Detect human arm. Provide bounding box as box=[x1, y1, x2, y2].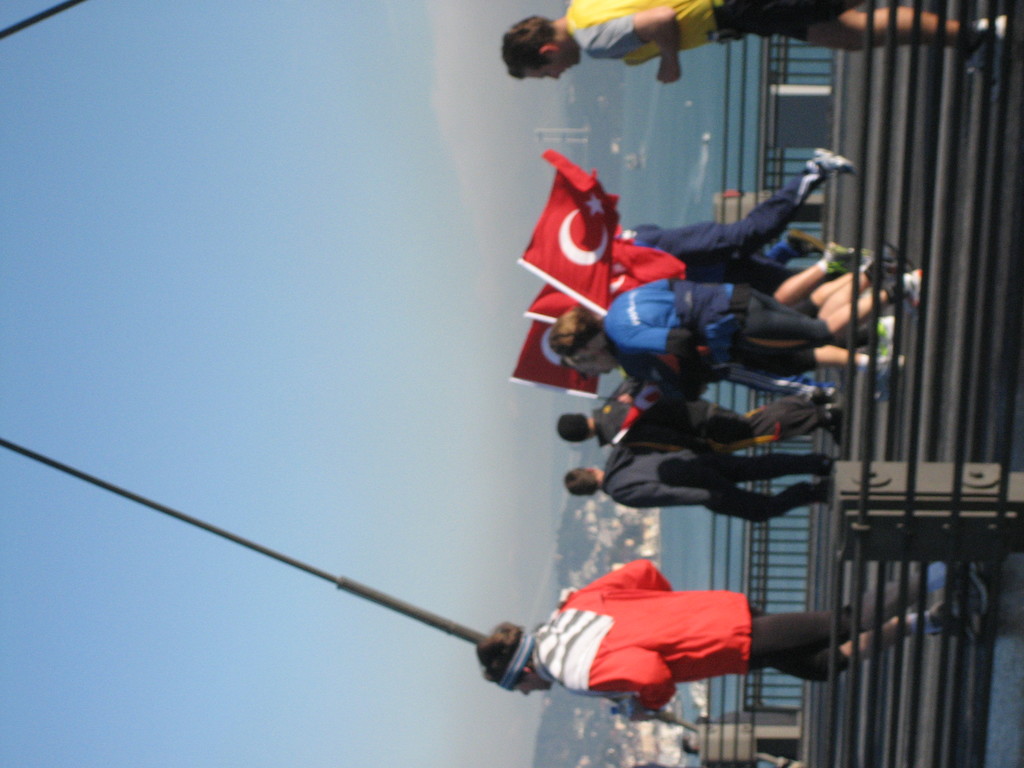
box=[612, 478, 733, 511].
